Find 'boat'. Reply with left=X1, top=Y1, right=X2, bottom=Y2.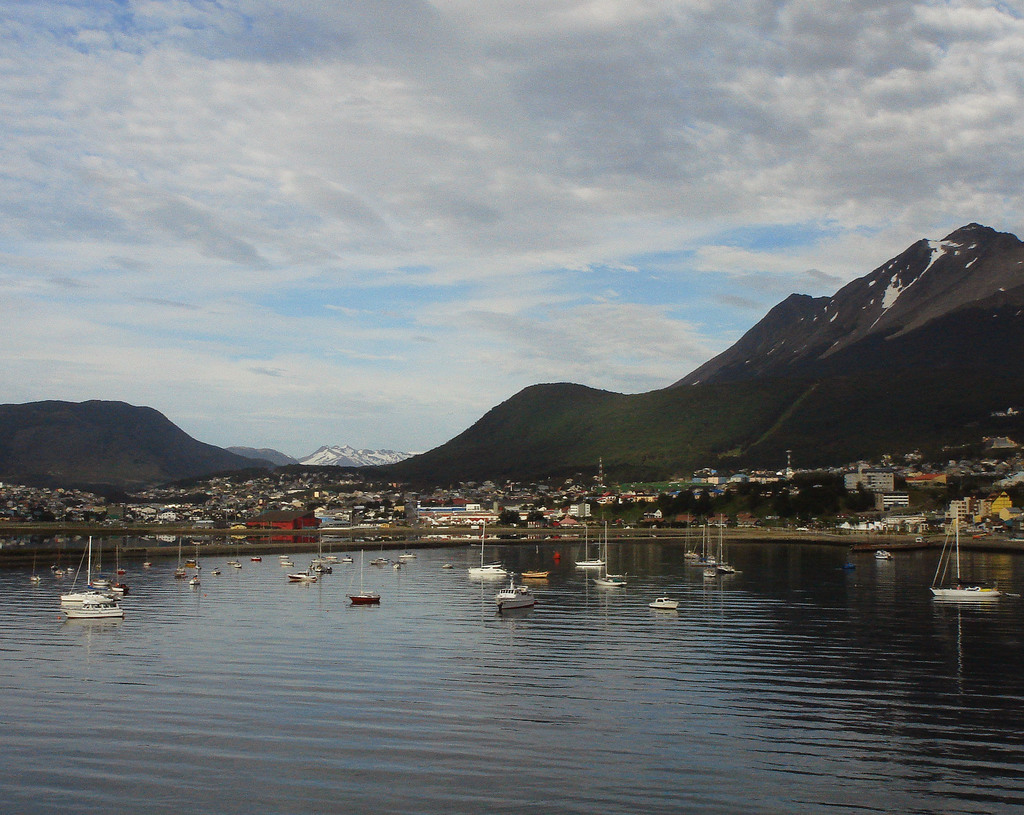
left=566, top=506, right=611, bottom=573.
